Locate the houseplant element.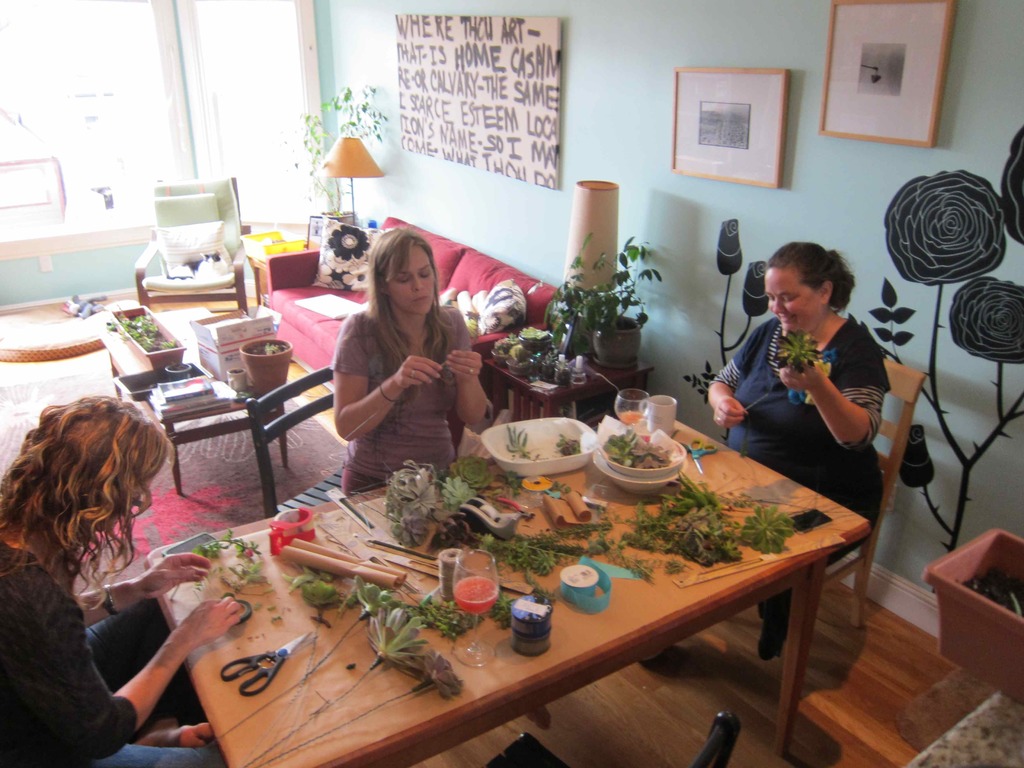
Element bbox: 539:245:589:380.
